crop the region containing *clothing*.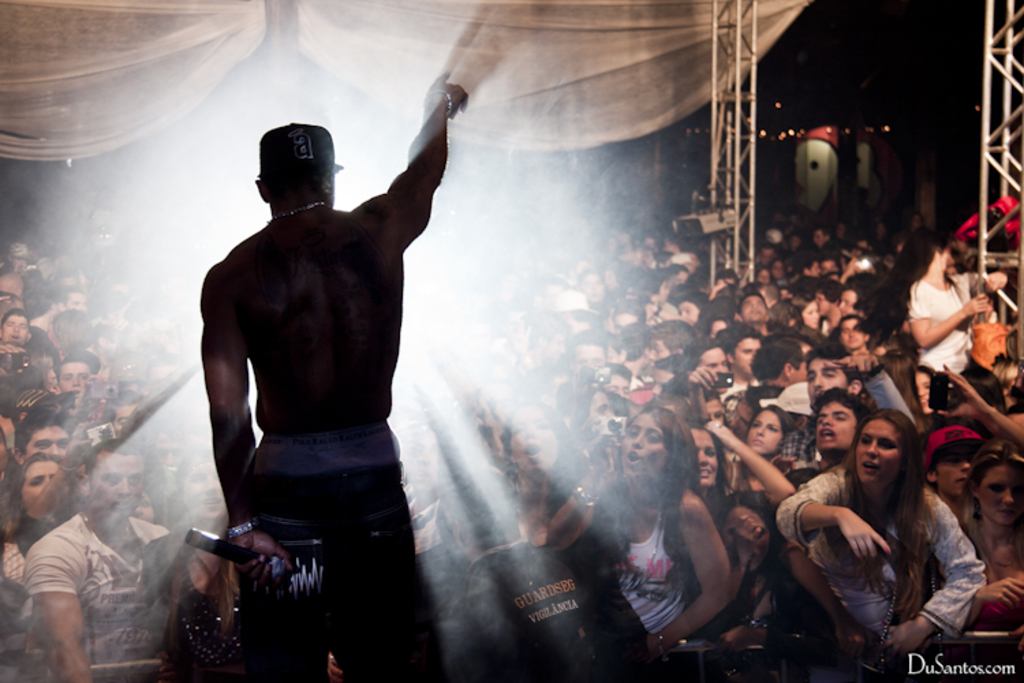
Crop region: (left=740, top=376, right=819, bottom=419).
